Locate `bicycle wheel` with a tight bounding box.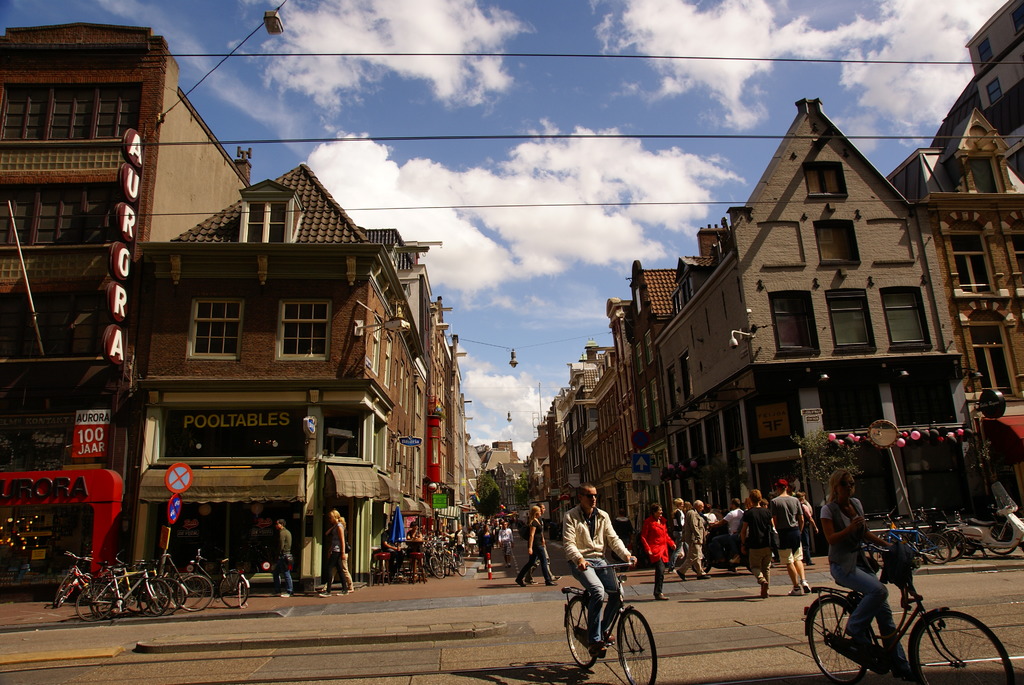
178 569 212 606.
